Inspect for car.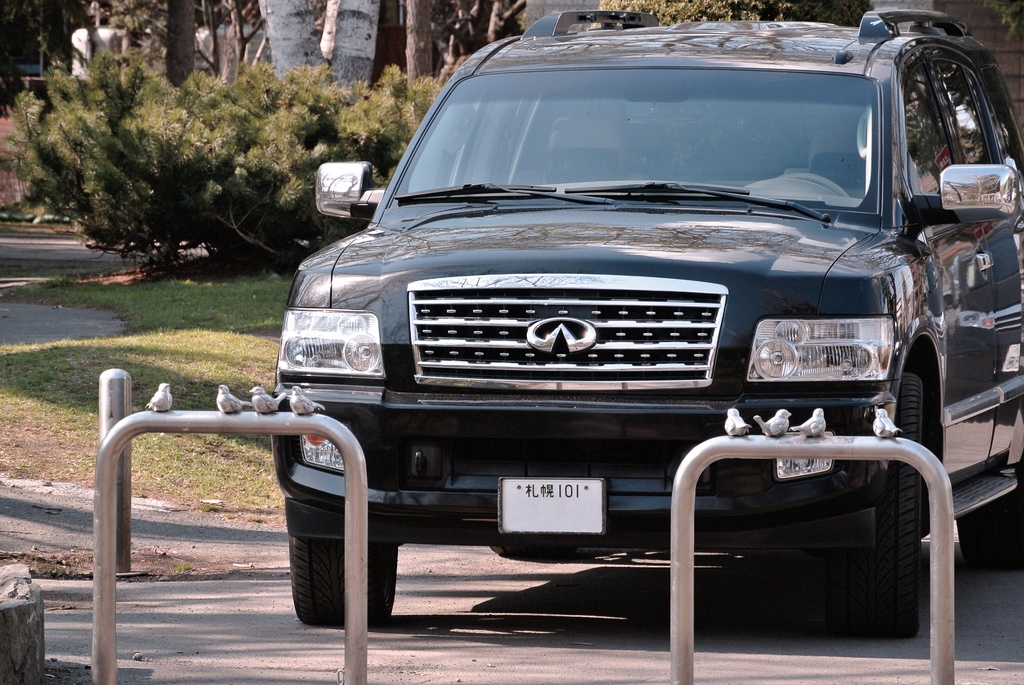
Inspection: <bbox>277, 9, 1023, 636</bbox>.
